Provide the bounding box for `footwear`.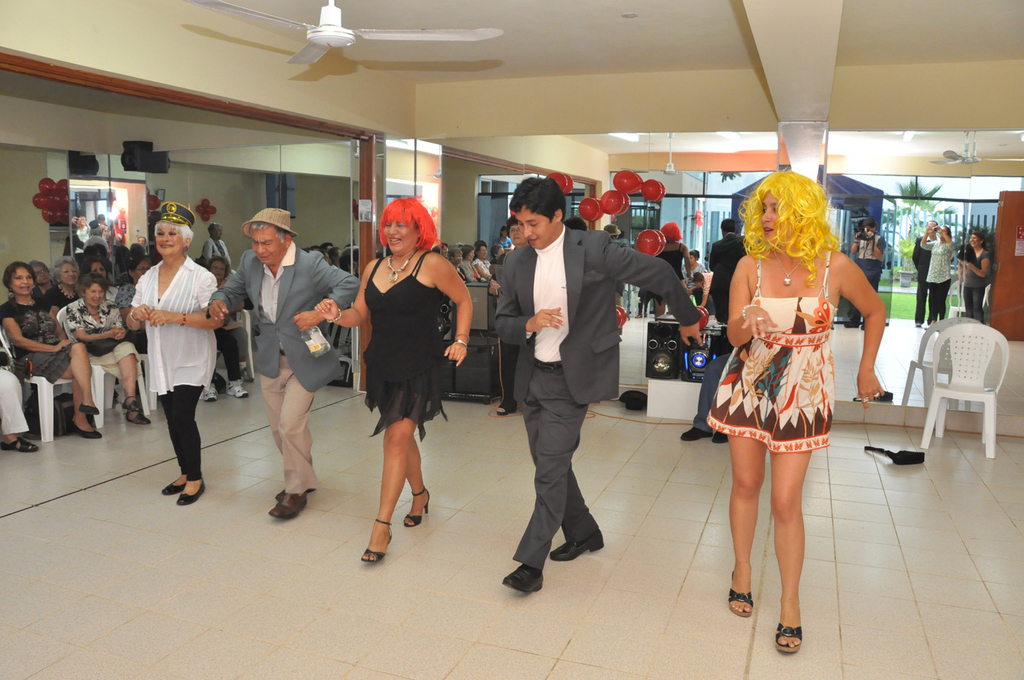
[403, 484, 430, 525].
